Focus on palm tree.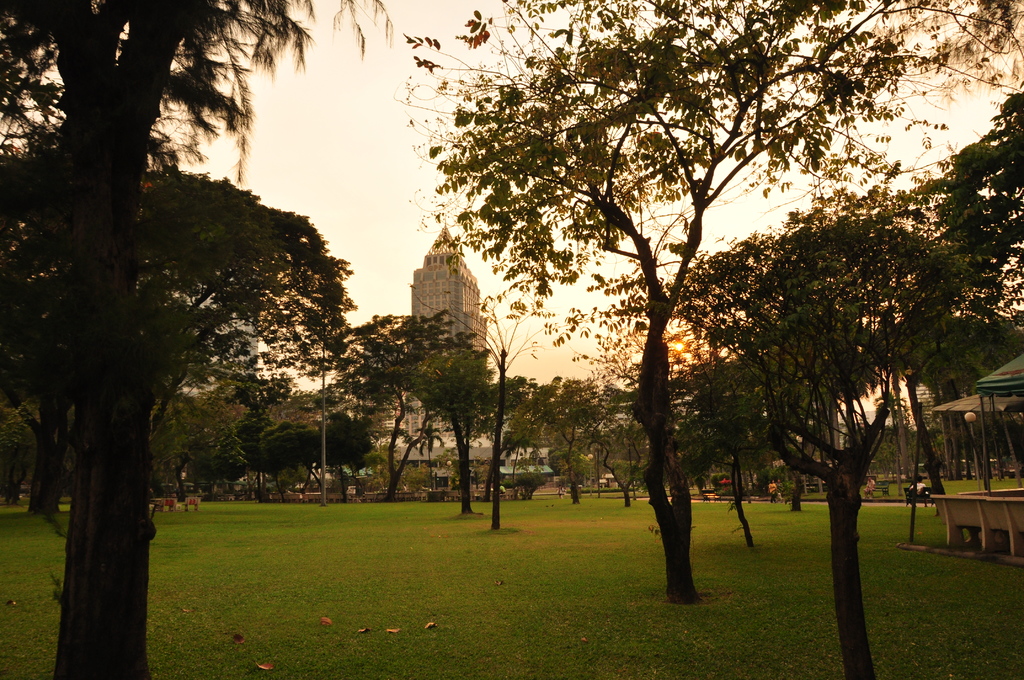
Focused at 676/239/924/664.
